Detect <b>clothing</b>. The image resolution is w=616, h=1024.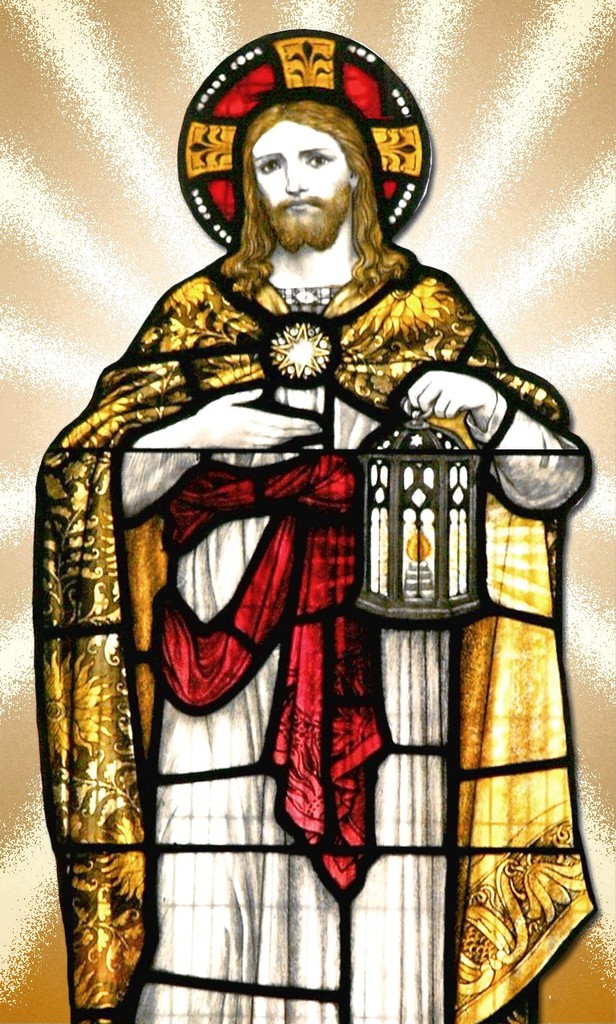
{"left": 48, "top": 187, "right": 576, "bottom": 1023}.
